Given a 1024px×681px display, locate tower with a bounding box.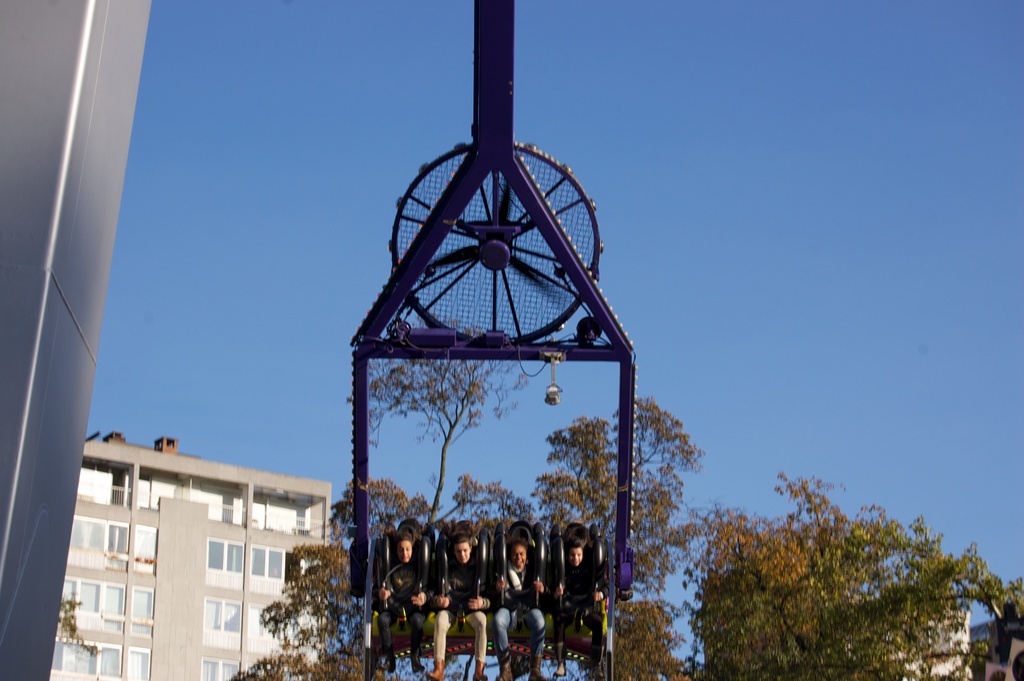
Located: 8, 4, 133, 680.
